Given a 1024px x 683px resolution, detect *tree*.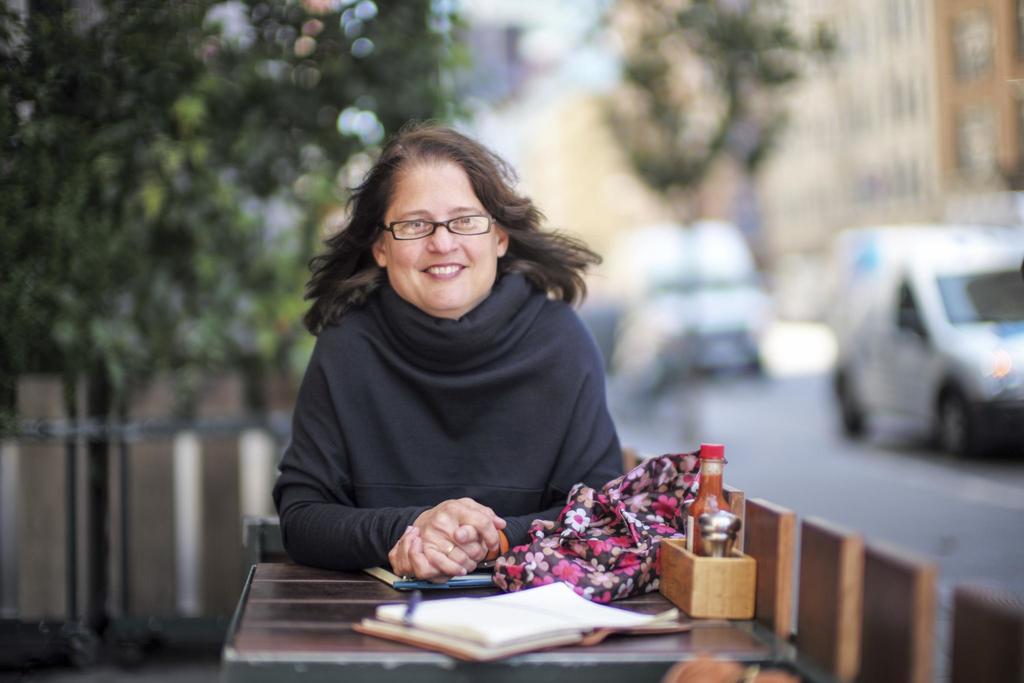
3 4 470 612.
